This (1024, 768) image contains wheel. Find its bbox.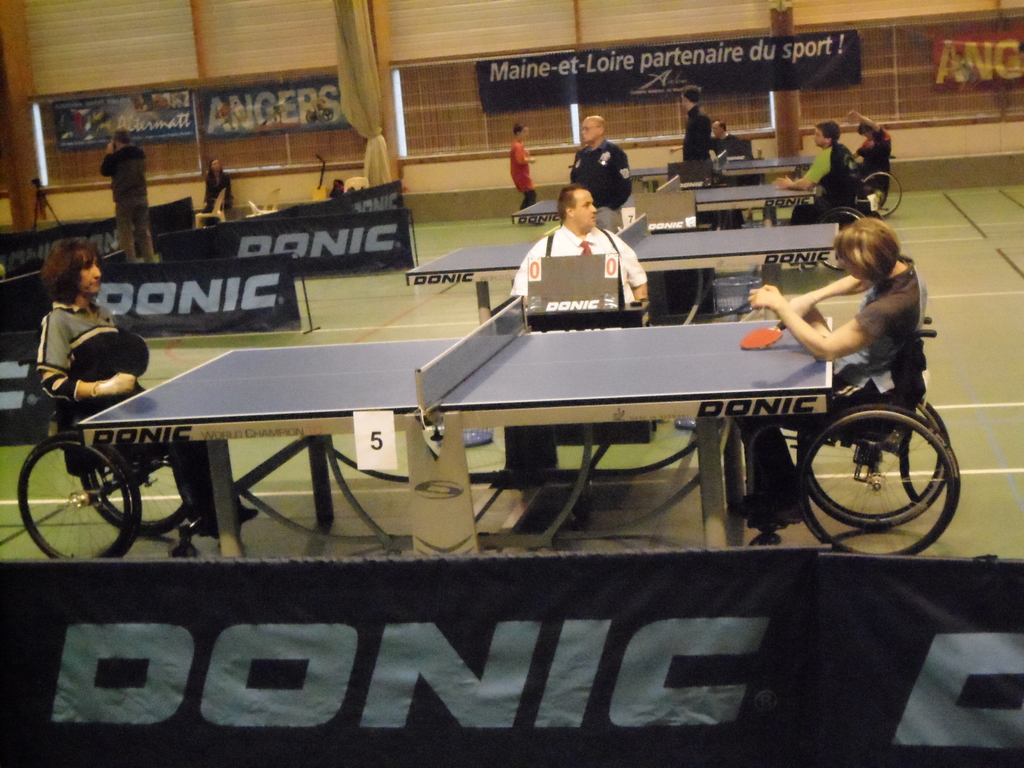
crop(79, 441, 202, 536).
